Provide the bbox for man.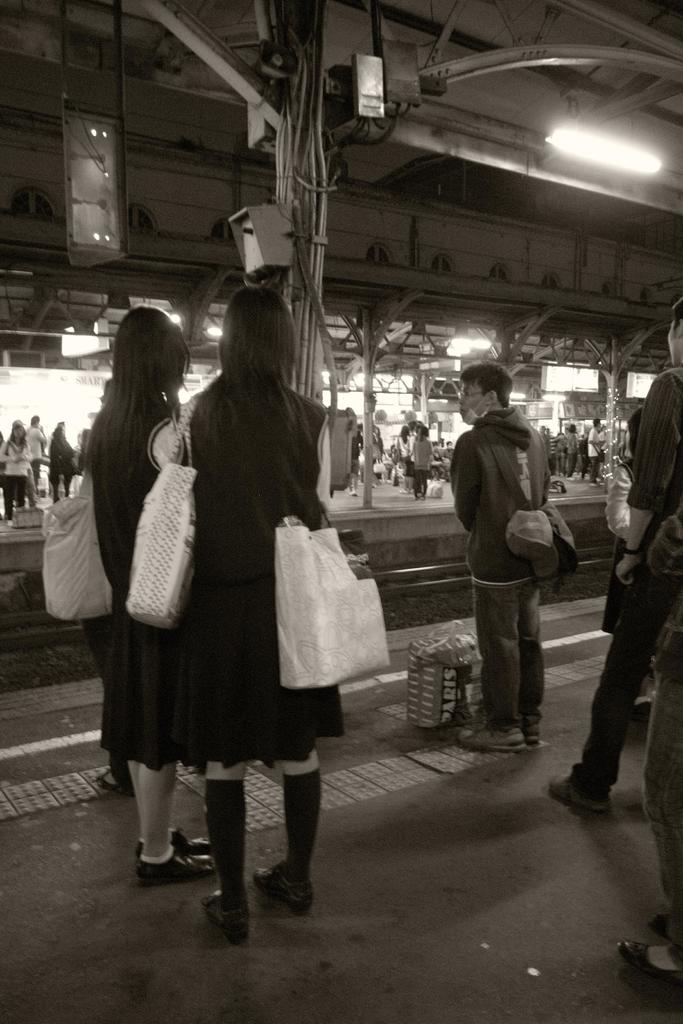
l=450, t=371, r=581, b=762.
